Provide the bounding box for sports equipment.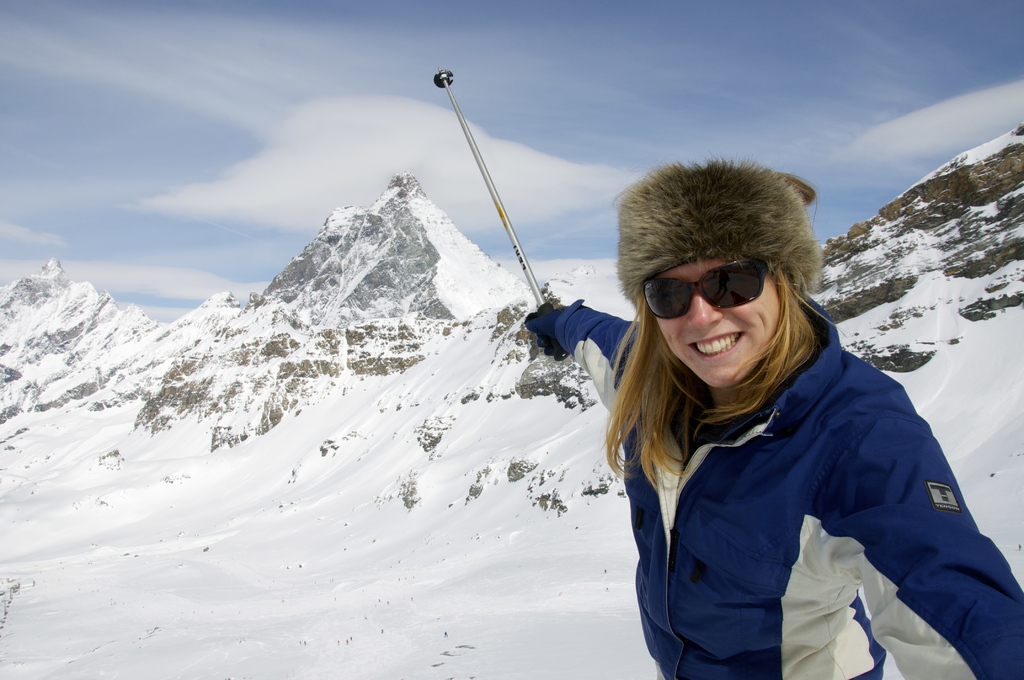
522, 300, 575, 364.
